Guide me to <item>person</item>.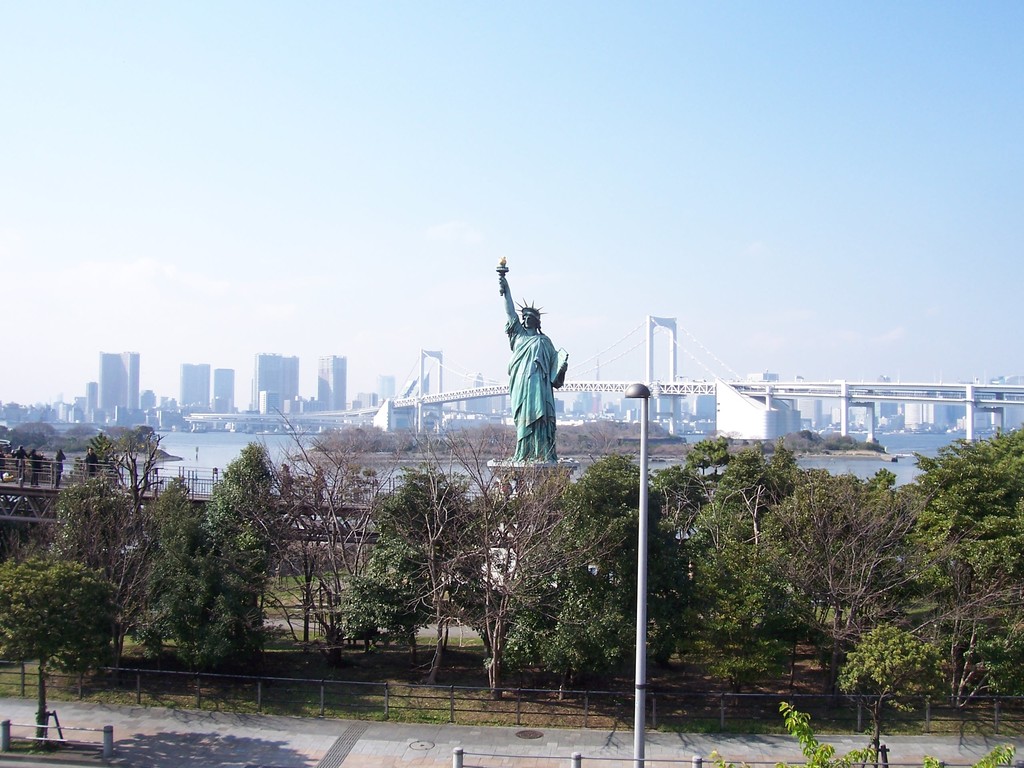
Guidance: <region>279, 462, 294, 500</region>.
